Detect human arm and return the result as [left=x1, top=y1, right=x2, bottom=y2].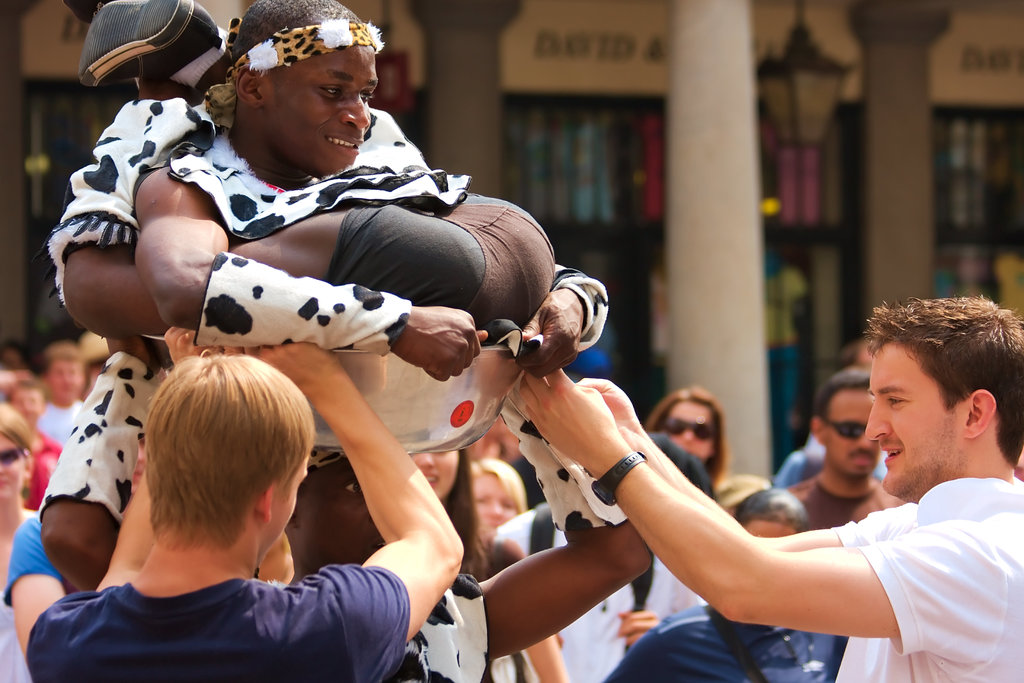
[left=36, top=328, right=168, bottom=598].
